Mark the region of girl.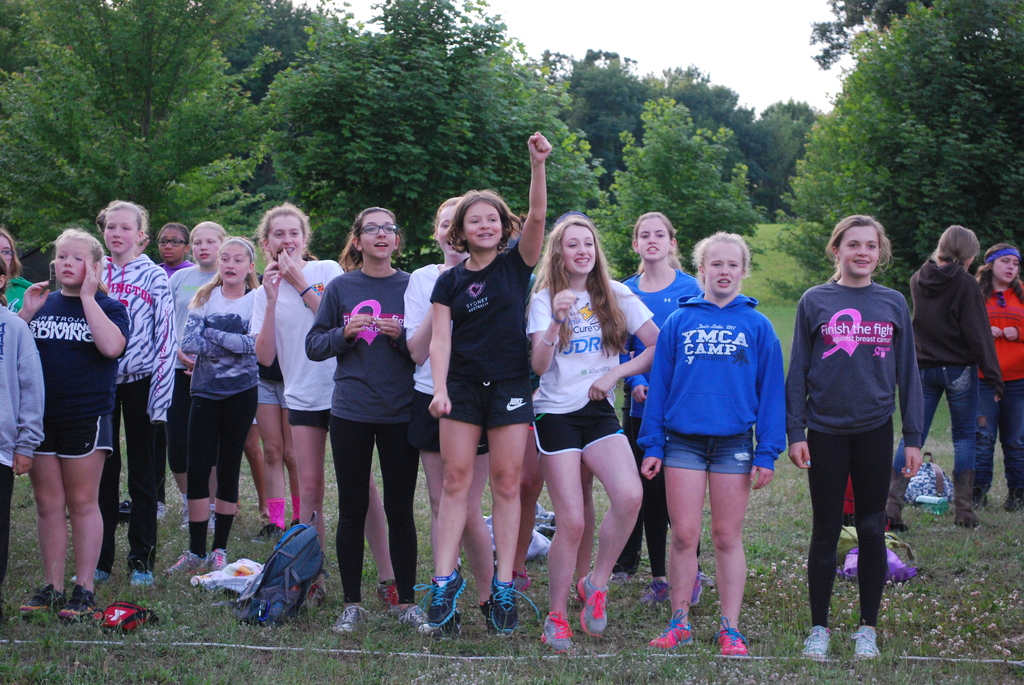
Region: box(524, 211, 671, 659).
